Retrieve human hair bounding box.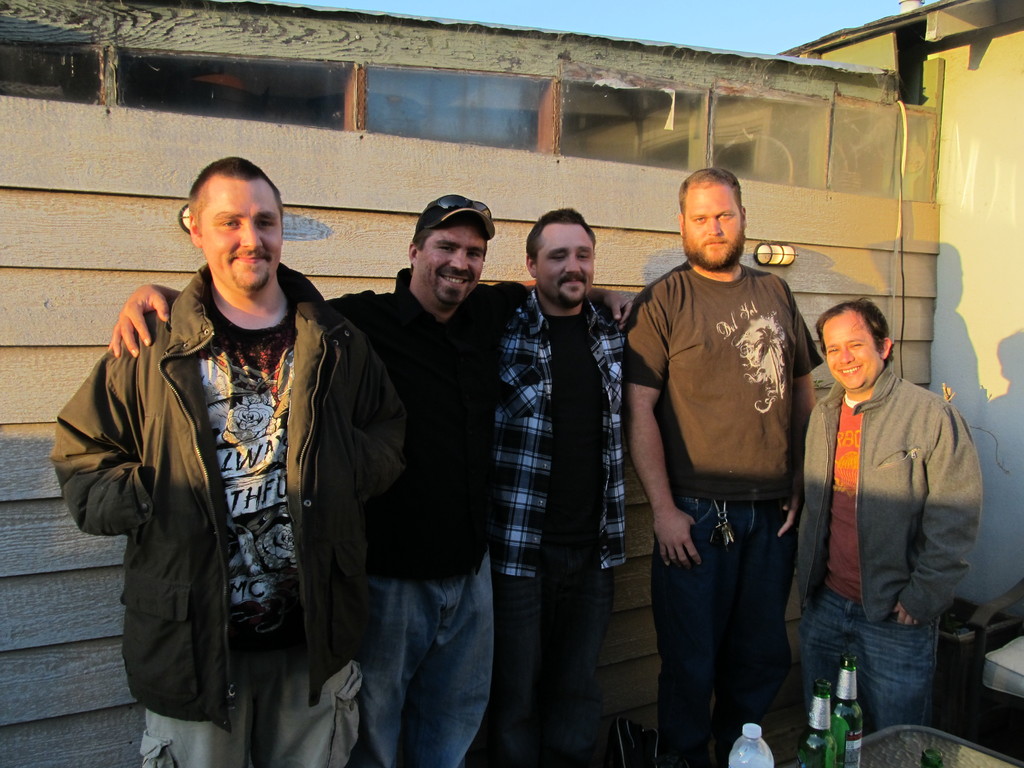
Bounding box: x1=677 y1=166 x2=744 y2=228.
